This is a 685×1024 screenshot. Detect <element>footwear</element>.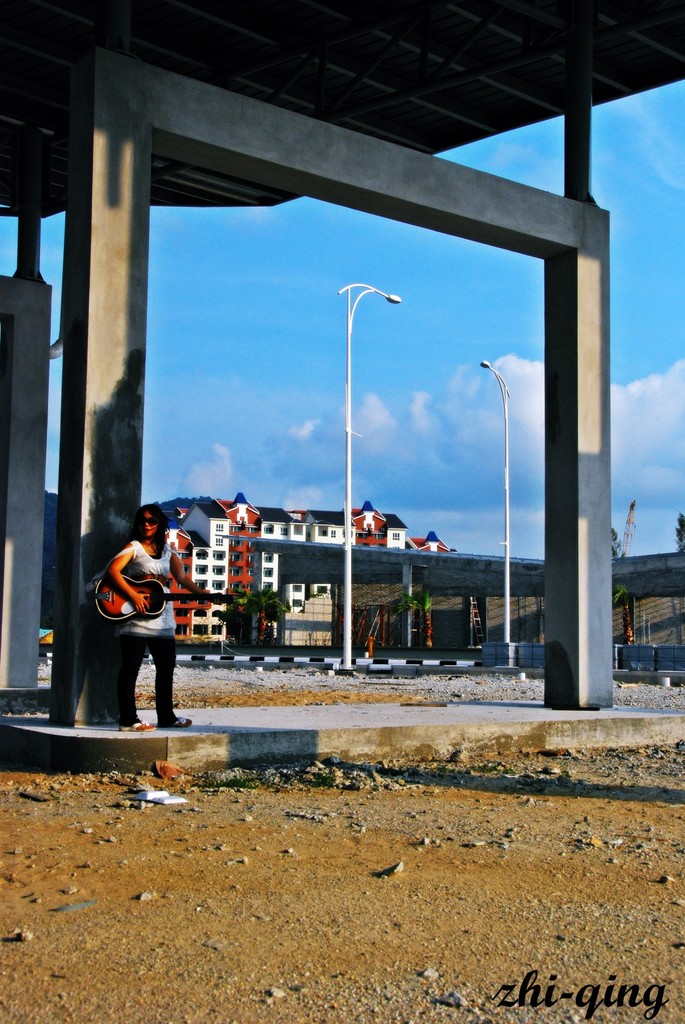
[x1=163, y1=715, x2=189, y2=725].
